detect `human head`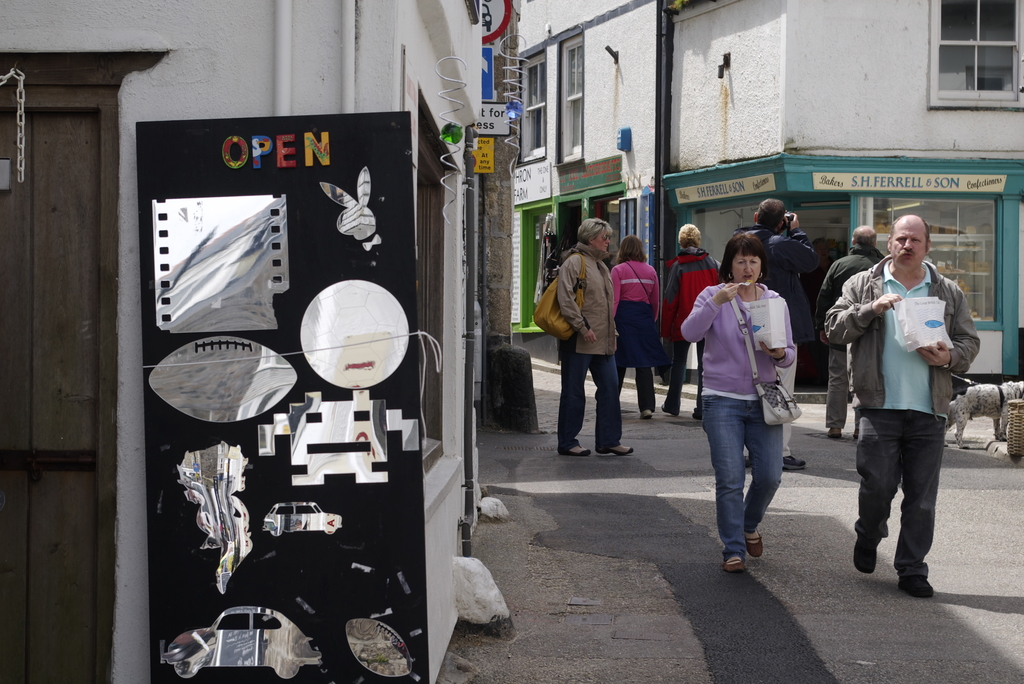
{"x1": 756, "y1": 197, "x2": 787, "y2": 232}
